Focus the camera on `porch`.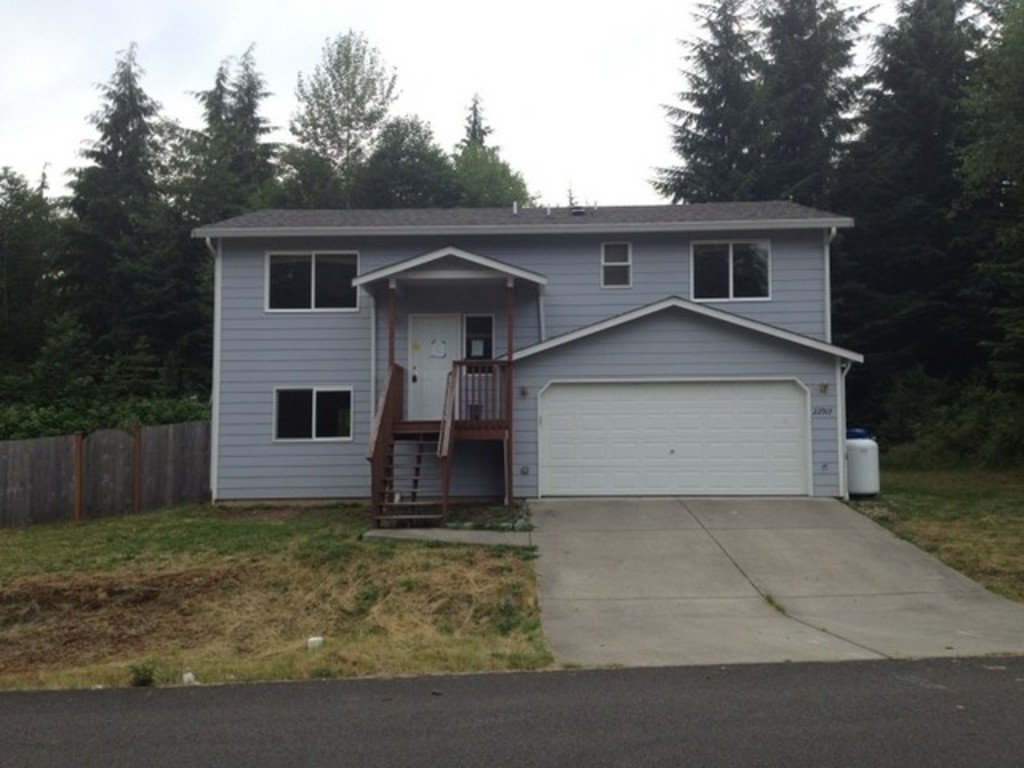
Focus region: pyautogui.locateOnScreen(358, 413, 507, 525).
